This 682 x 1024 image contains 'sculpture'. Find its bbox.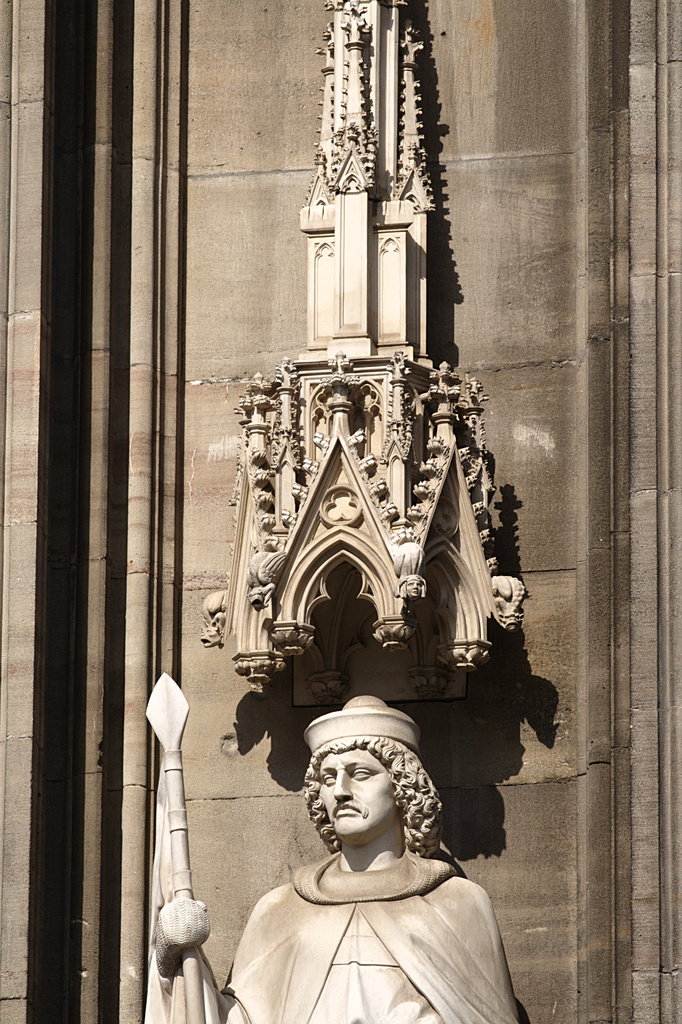
<box>53,3,652,1021</box>.
